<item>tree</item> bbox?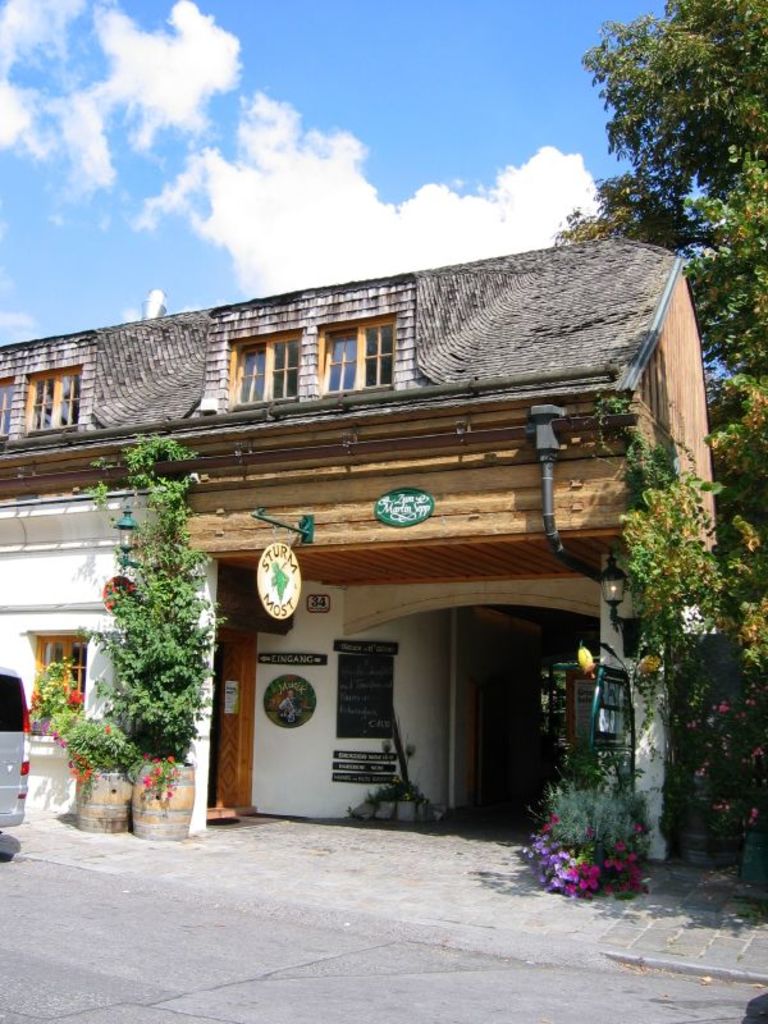
[56,415,230,832]
